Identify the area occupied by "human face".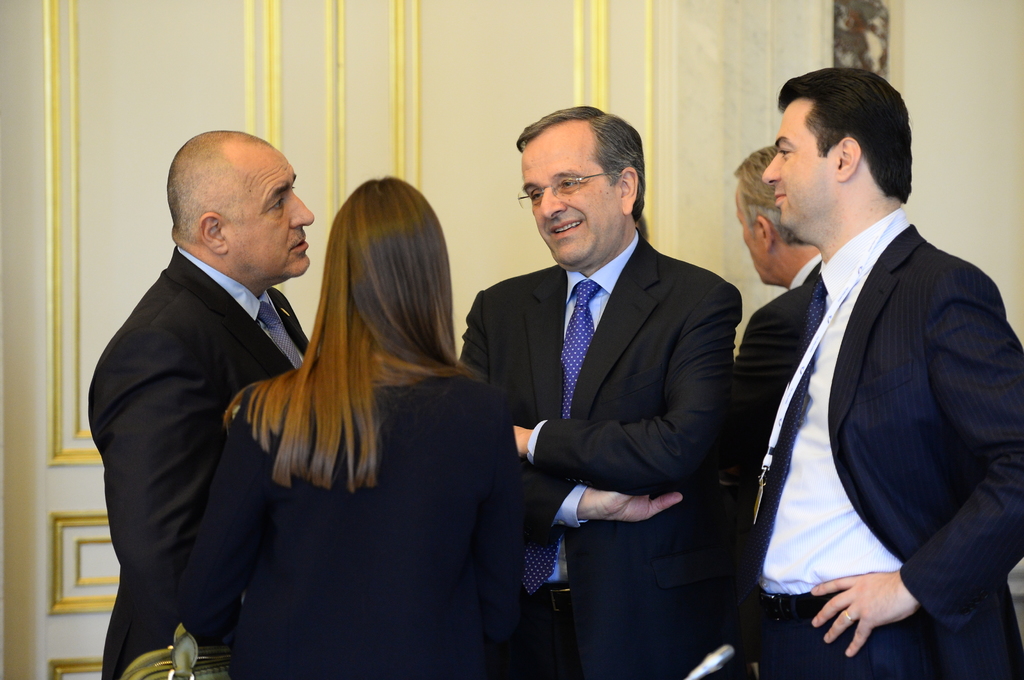
Area: BBox(225, 145, 316, 282).
